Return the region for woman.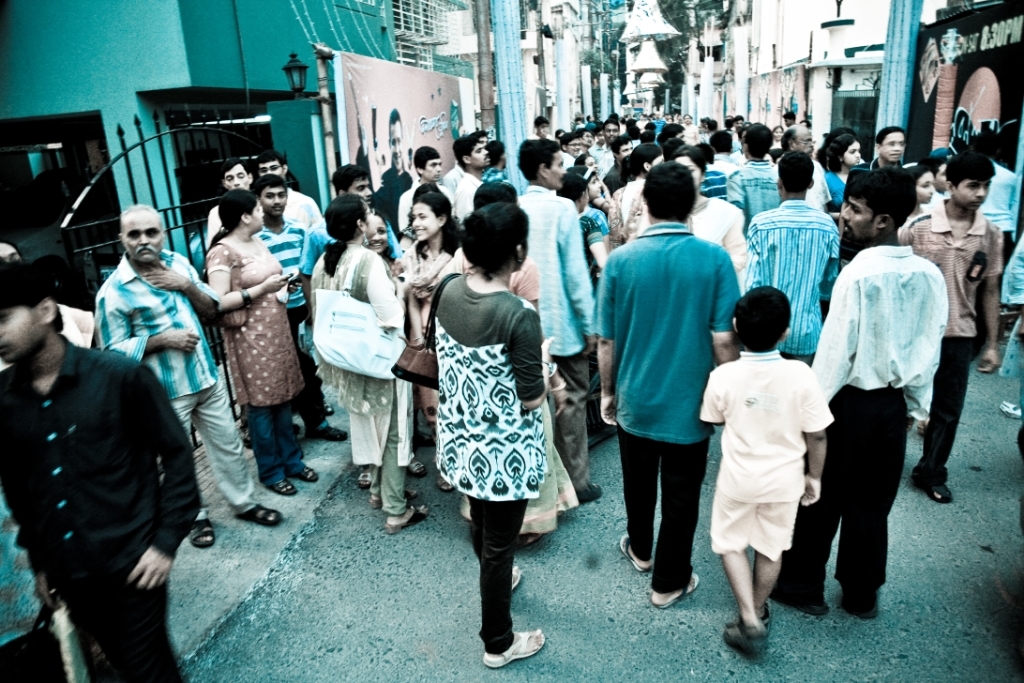
rect(770, 124, 782, 150).
